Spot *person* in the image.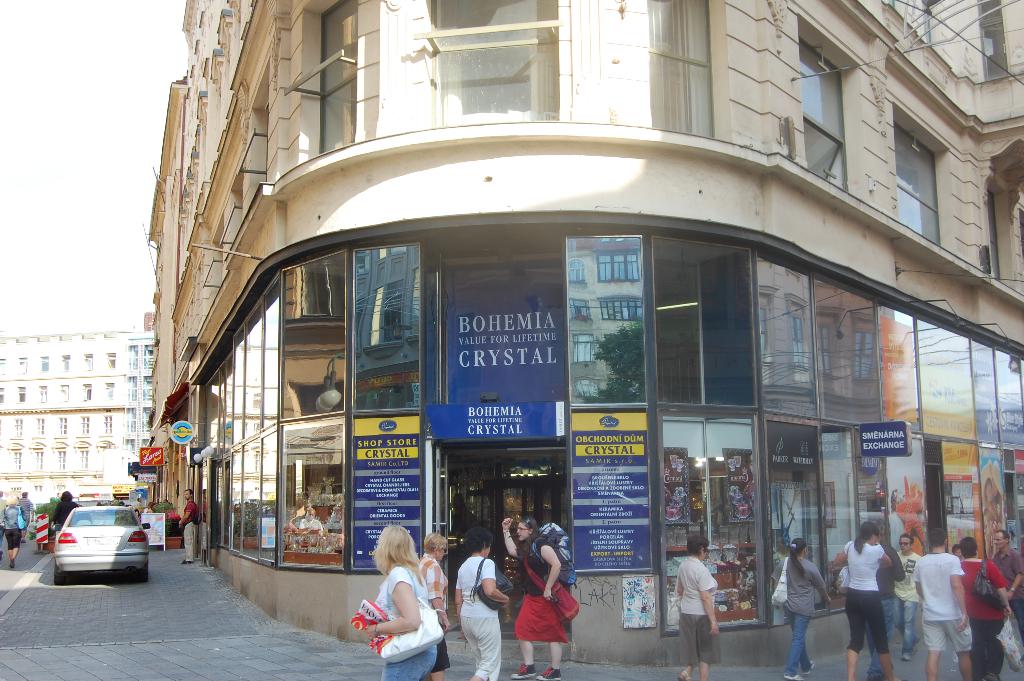
*person* found at <bbox>19, 492, 34, 543</bbox>.
